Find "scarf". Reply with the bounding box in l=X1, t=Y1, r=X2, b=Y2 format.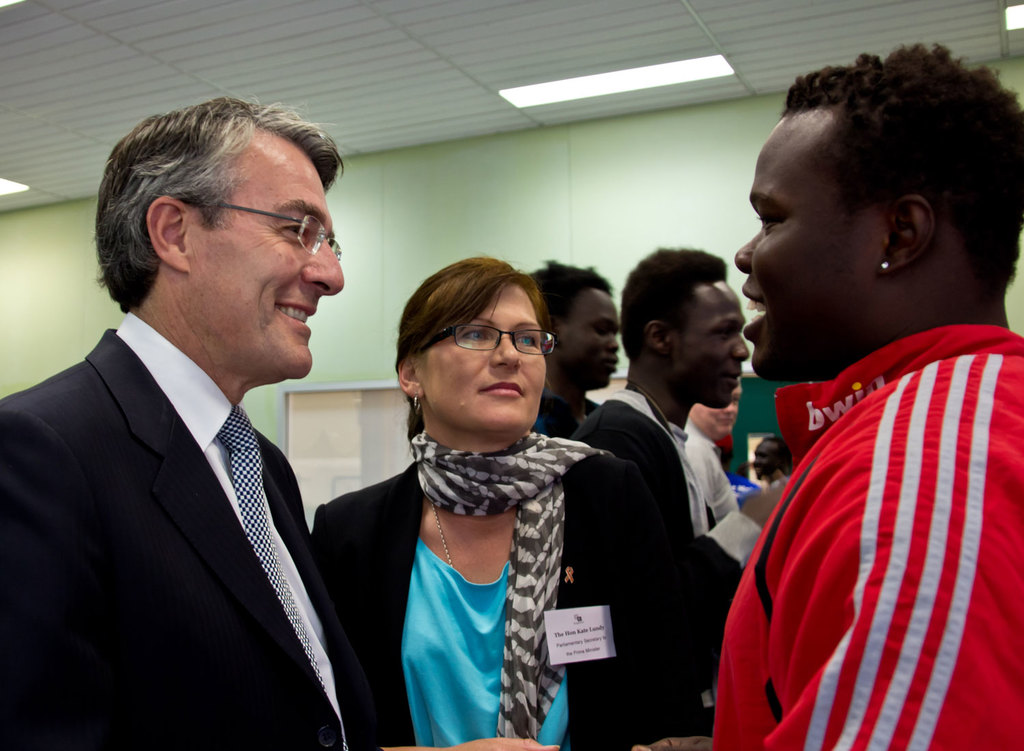
l=408, t=424, r=614, b=741.
